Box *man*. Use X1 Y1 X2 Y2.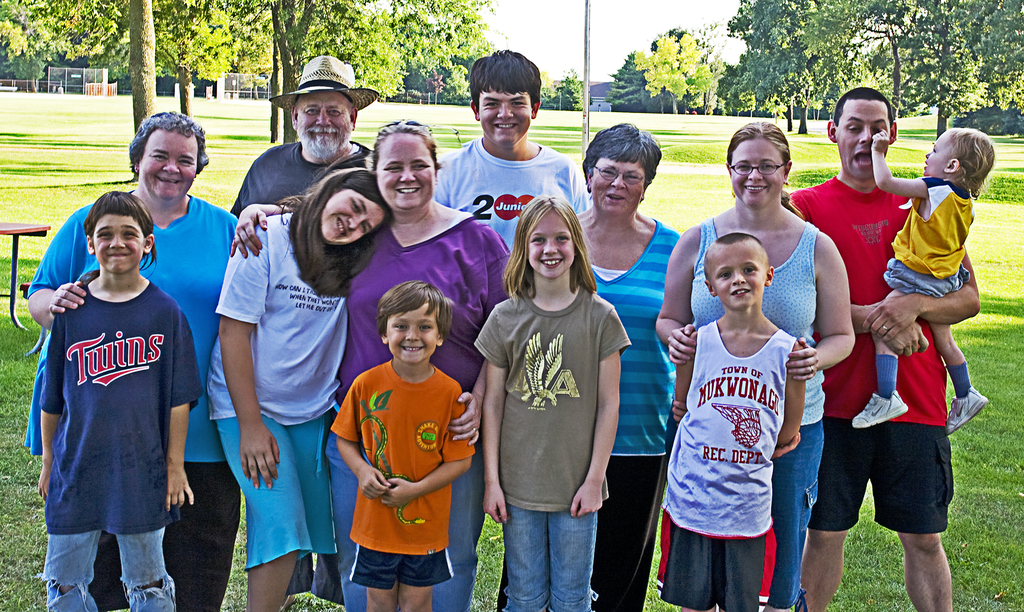
787 86 983 611.
